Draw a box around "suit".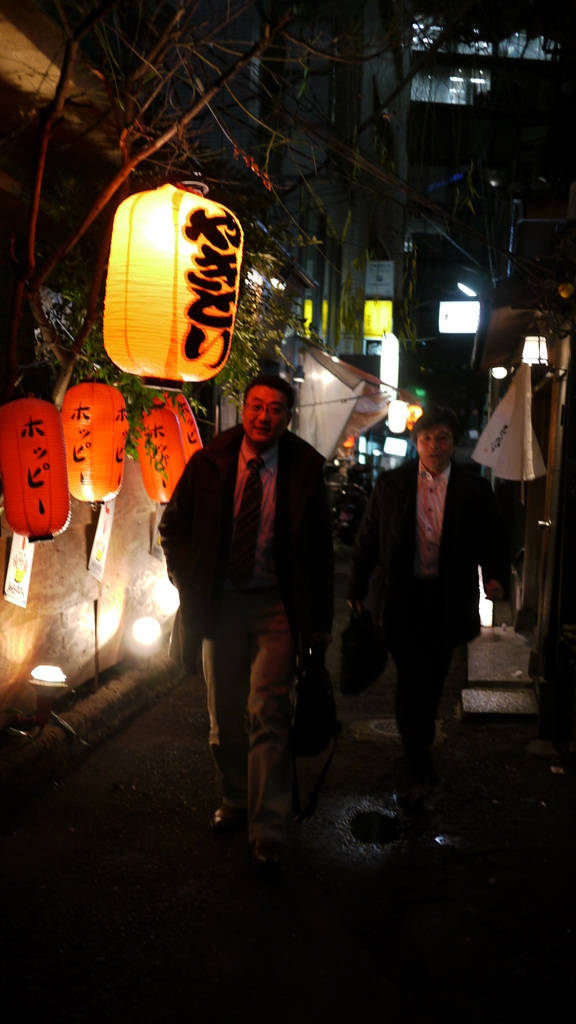
<box>365,454,515,772</box>.
